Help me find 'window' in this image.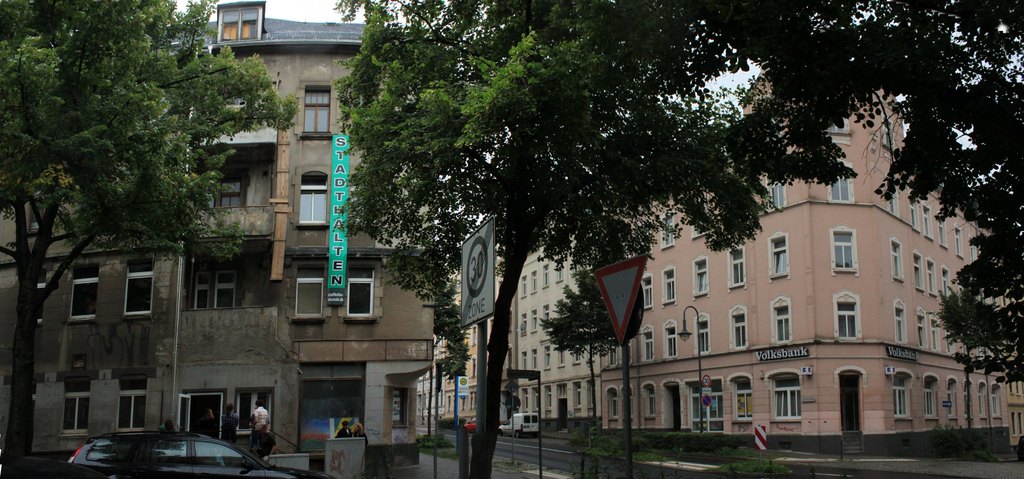
Found it: [927, 381, 937, 416].
